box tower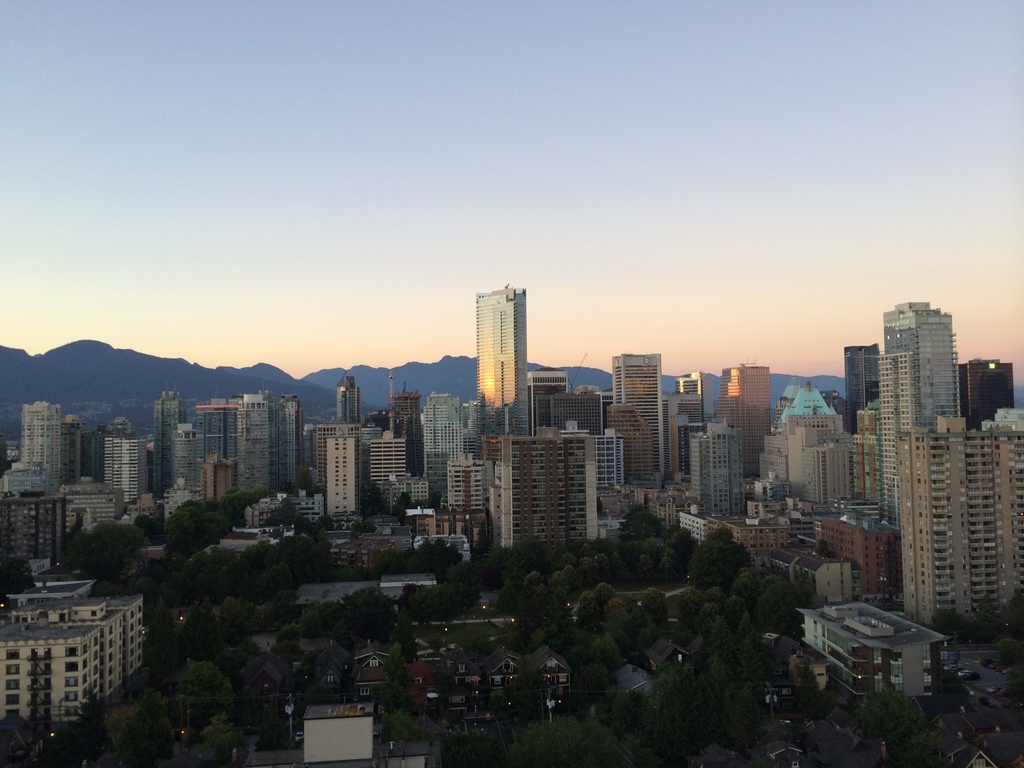
BBox(774, 375, 800, 429)
